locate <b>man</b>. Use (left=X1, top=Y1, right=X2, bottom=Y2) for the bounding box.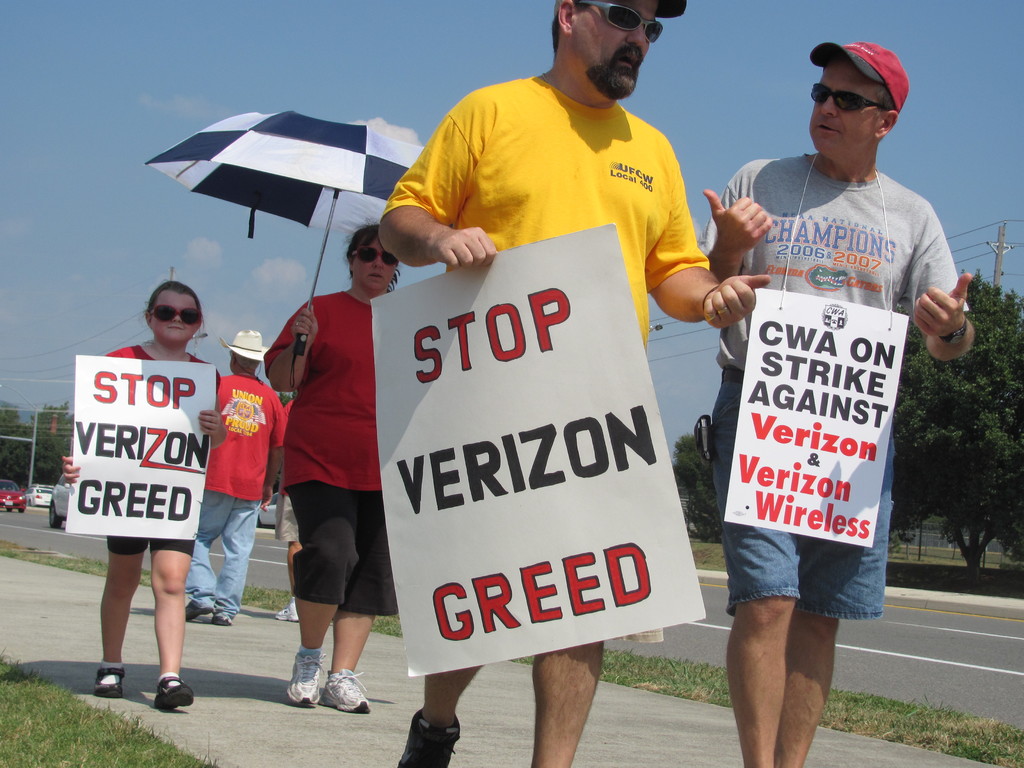
(left=185, top=329, right=287, bottom=623).
